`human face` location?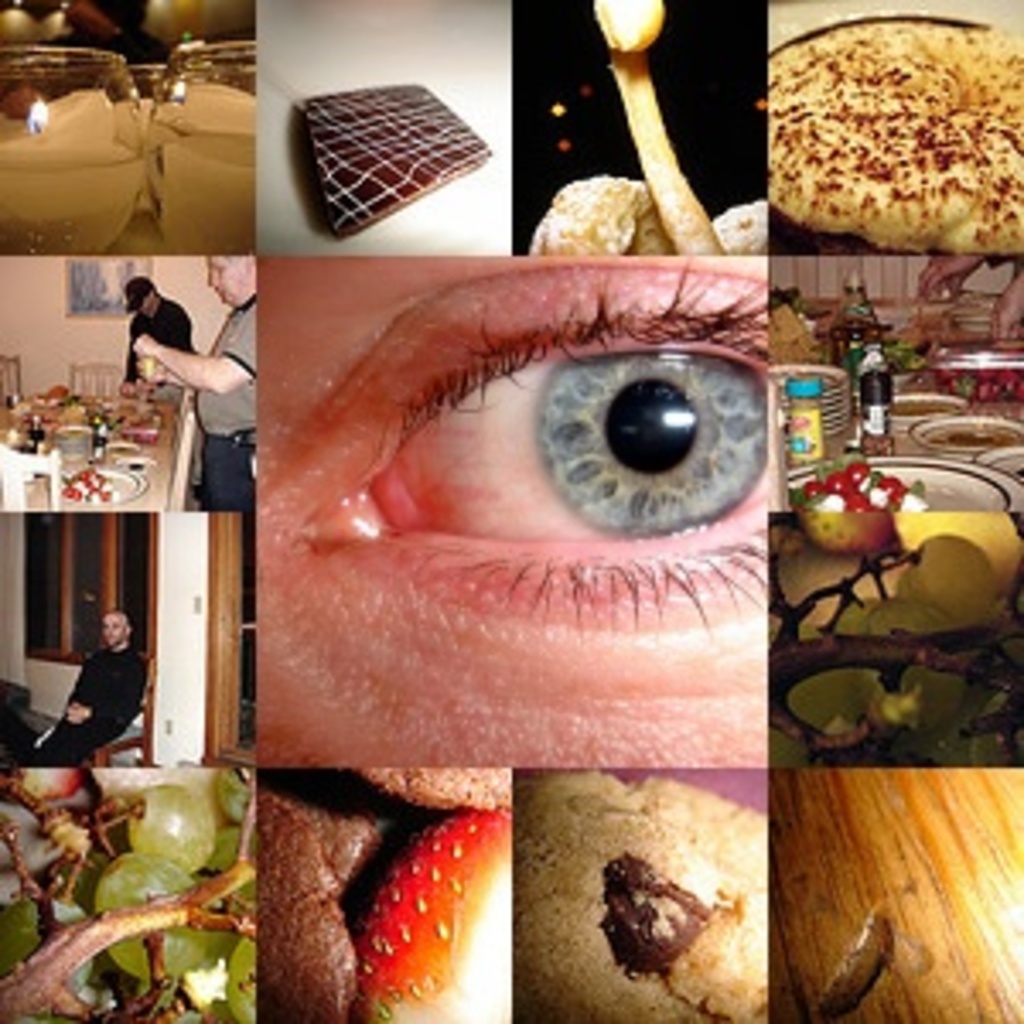
[left=126, top=287, right=160, bottom=324]
